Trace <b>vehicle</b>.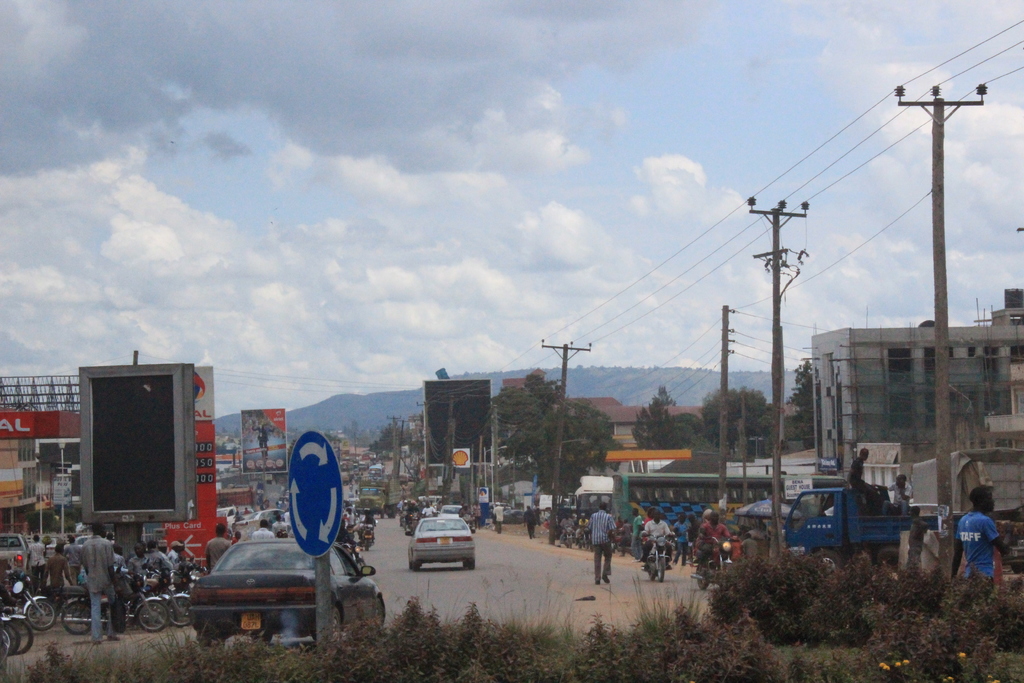
Traced to 643 529 675 580.
